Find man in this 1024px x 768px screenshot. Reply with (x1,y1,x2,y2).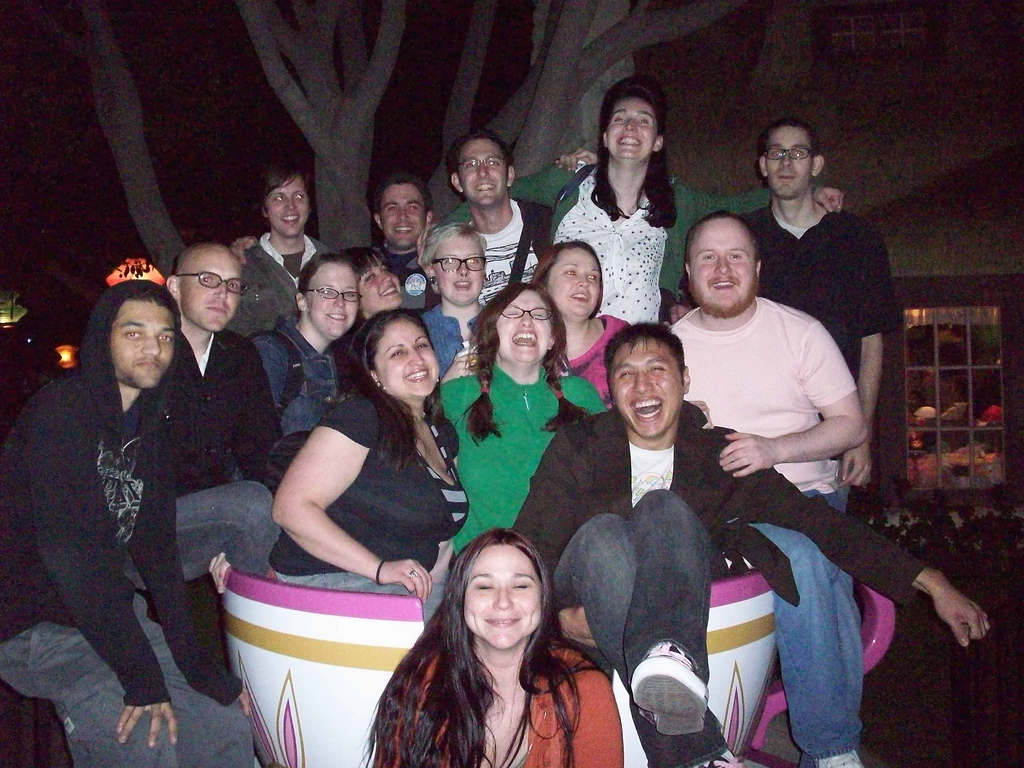
(740,121,905,489).
